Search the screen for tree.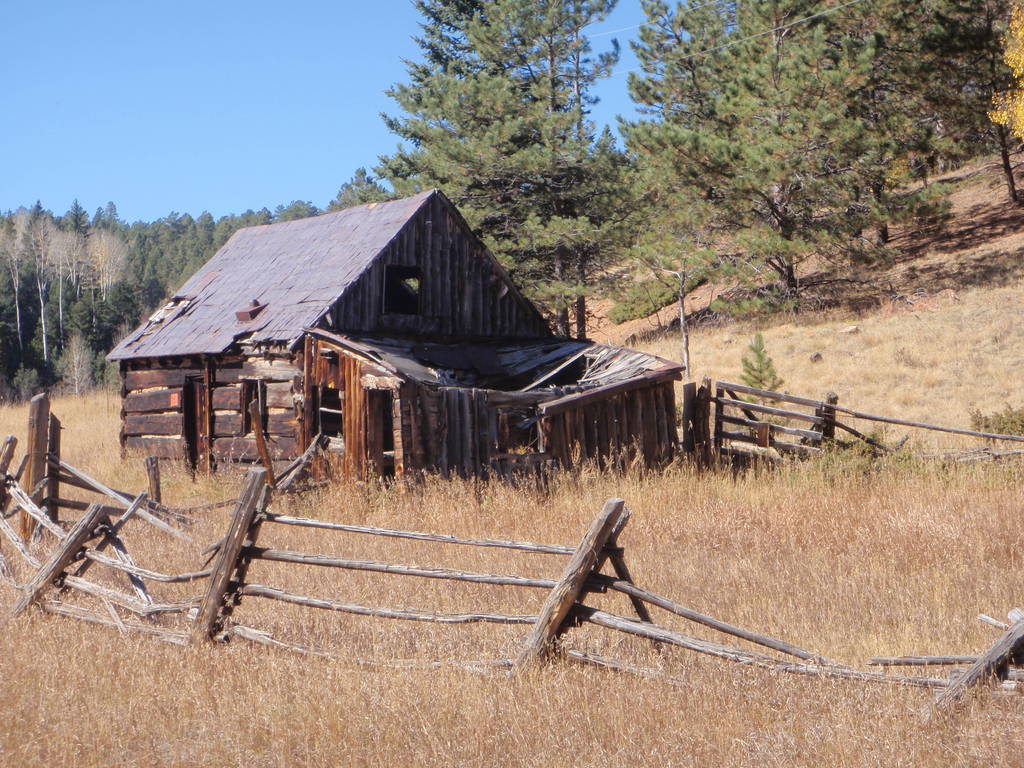
Found at 17/192/75/396.
